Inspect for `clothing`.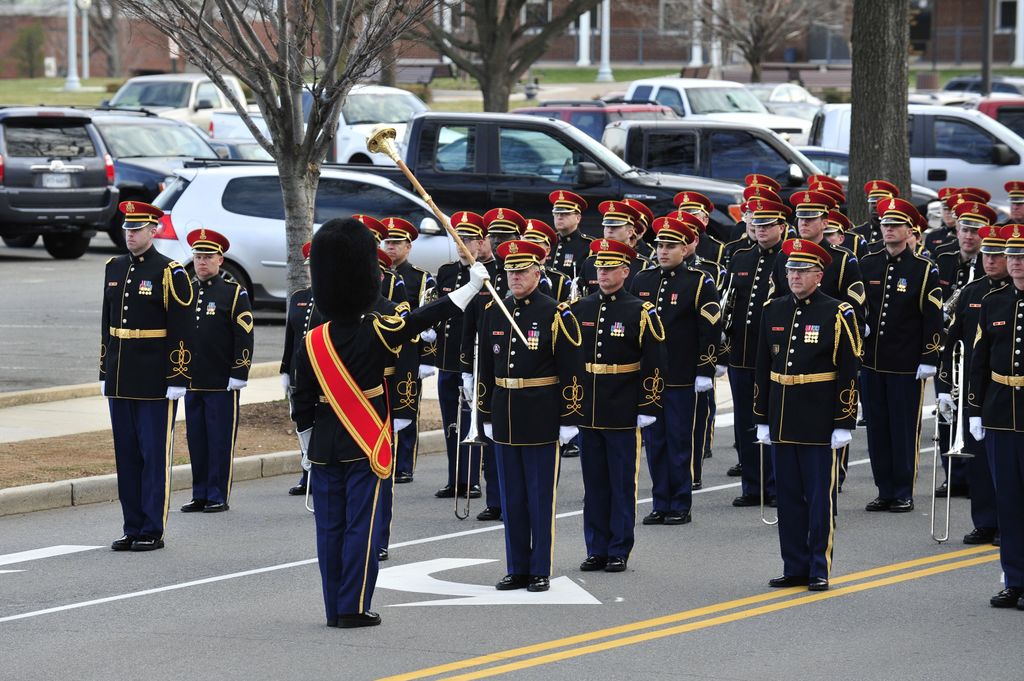
Inspection: [396, 259, 440, 479].
